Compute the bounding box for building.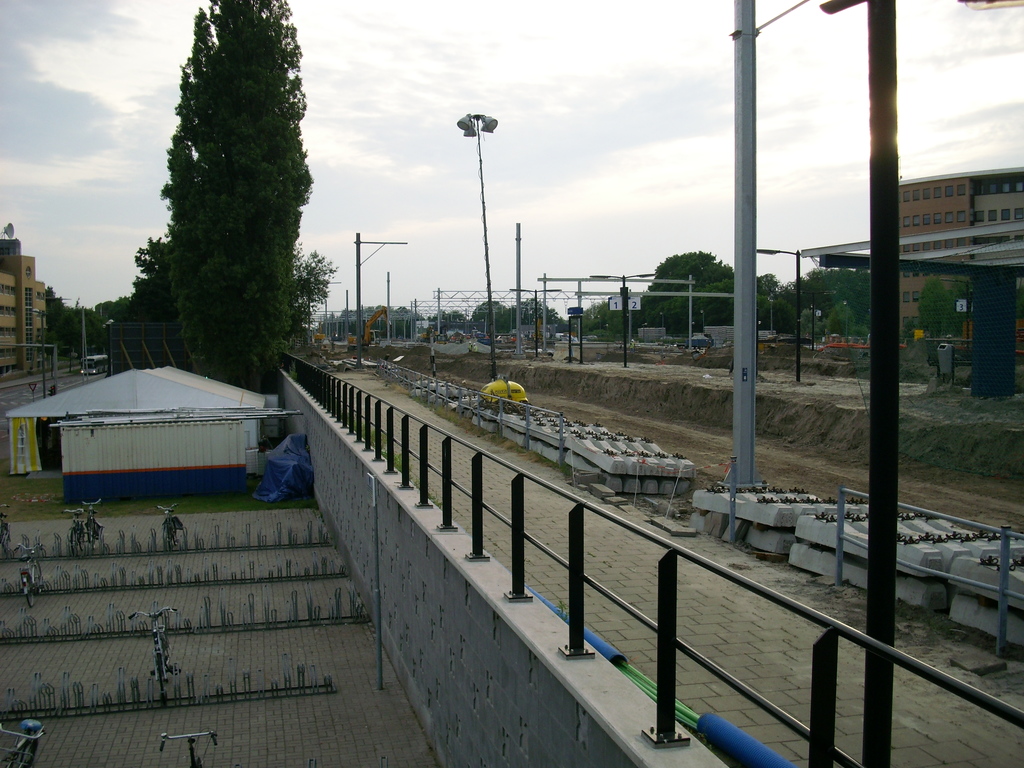
0:239:56:388.
